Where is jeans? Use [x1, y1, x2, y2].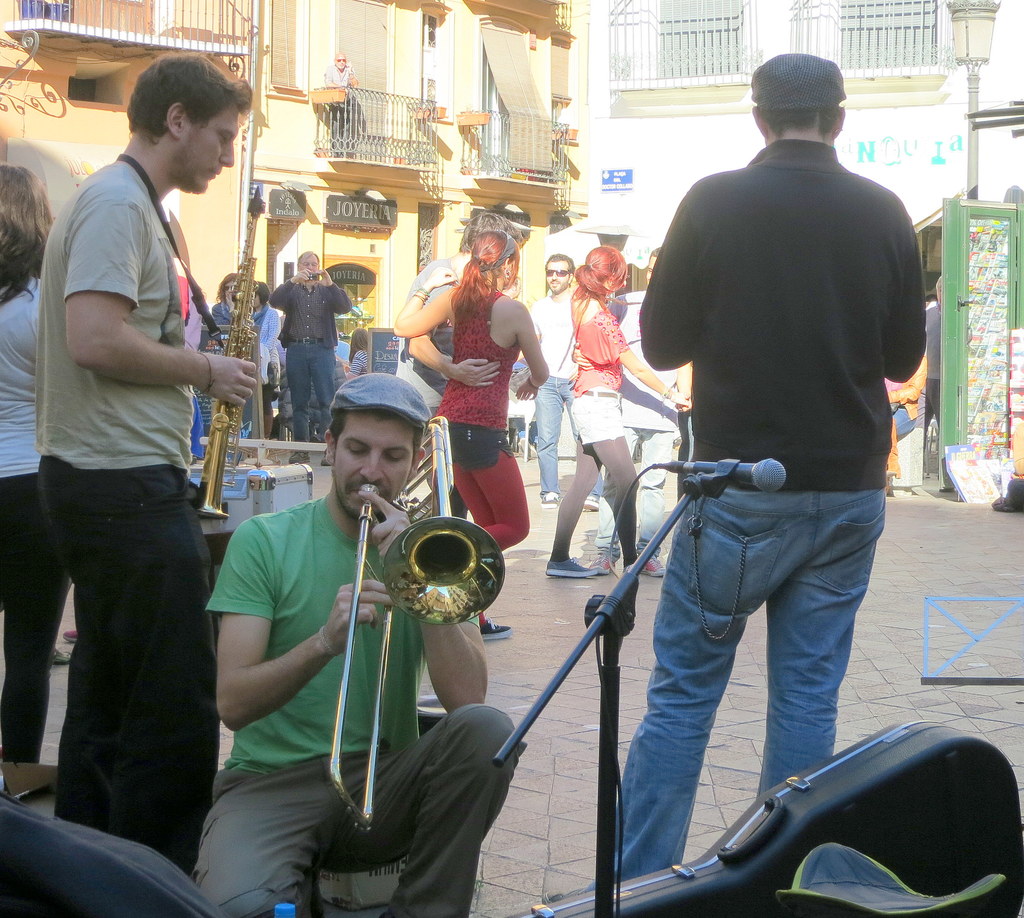
[632, 461, 899, 860].
